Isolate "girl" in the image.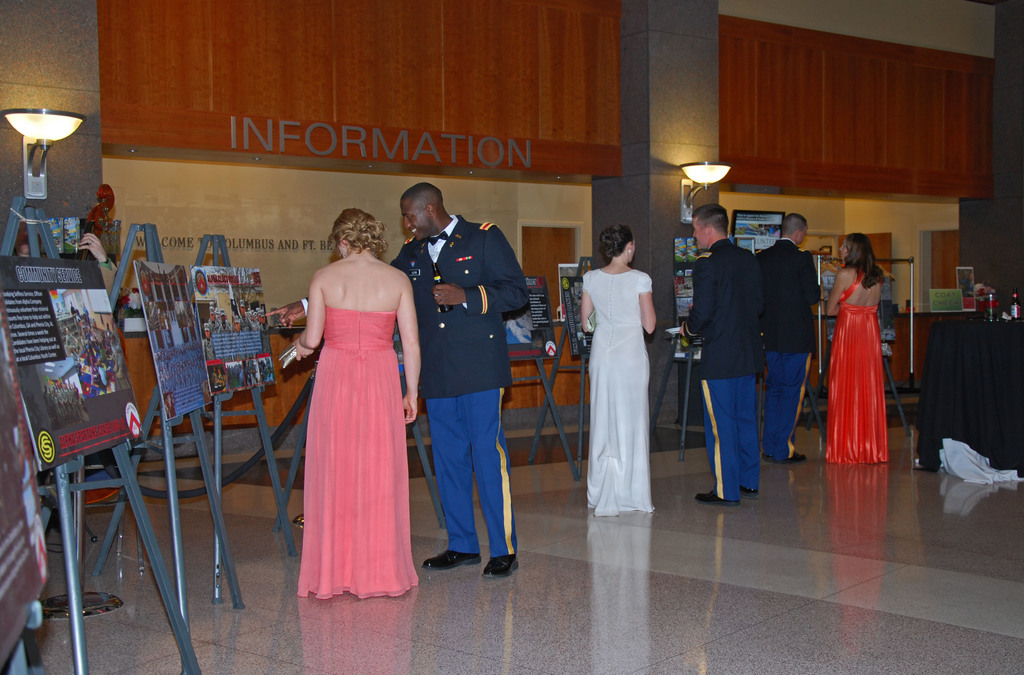
Isolated region: x1=819 y1=229 x2=895 y2=470.
